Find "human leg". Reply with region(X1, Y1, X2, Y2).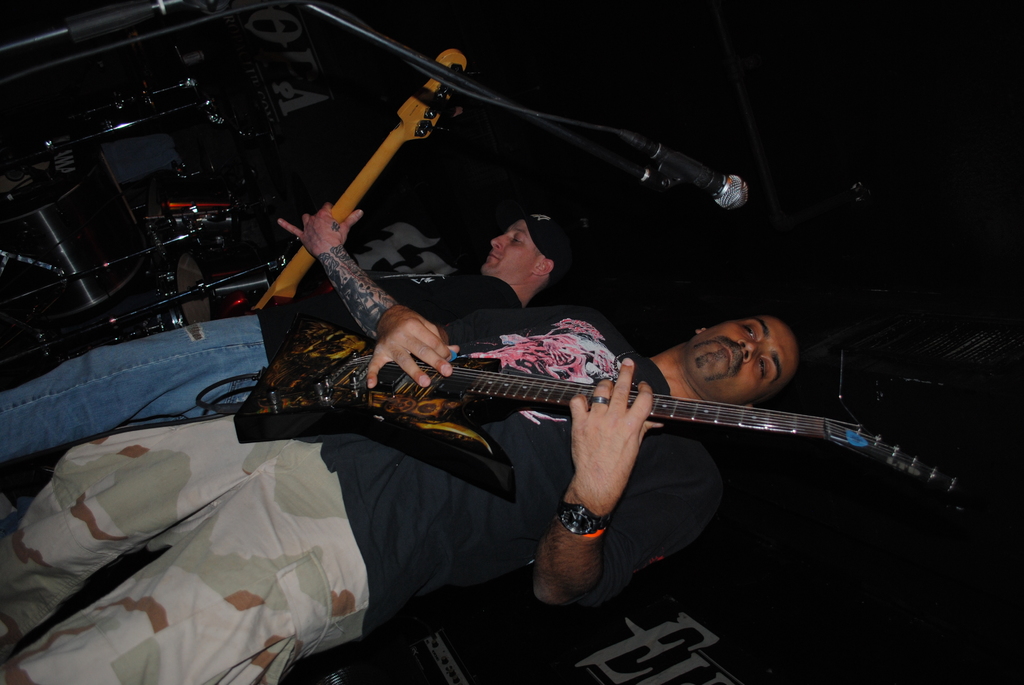
region(0, 305, 273, 439).
